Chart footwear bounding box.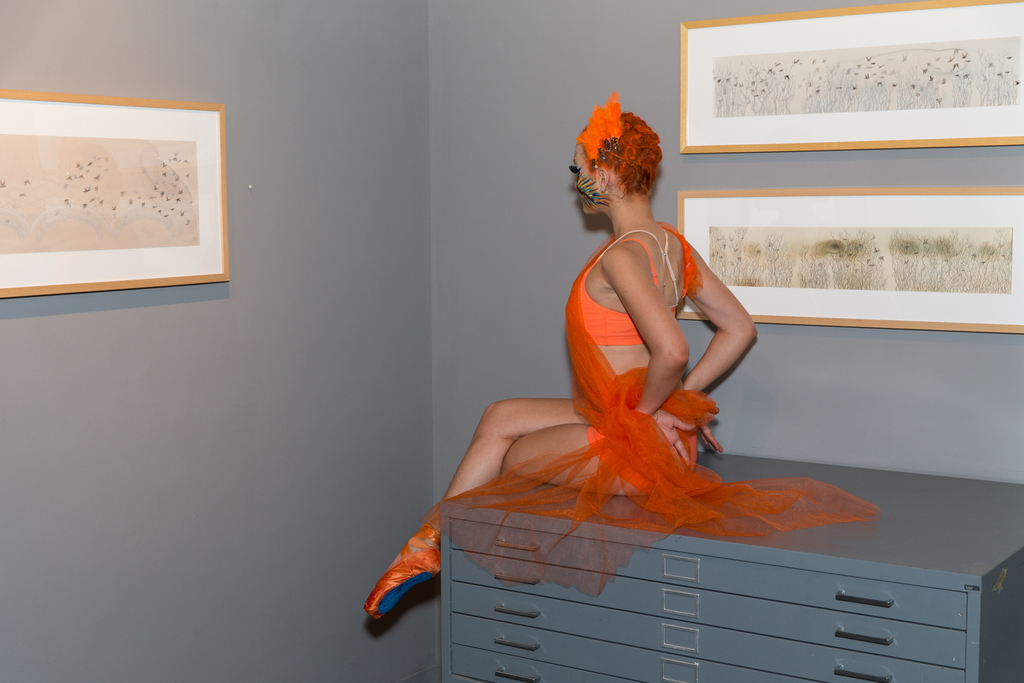
Charted: <bbox>363, 524, 442, 621</bbox>.
